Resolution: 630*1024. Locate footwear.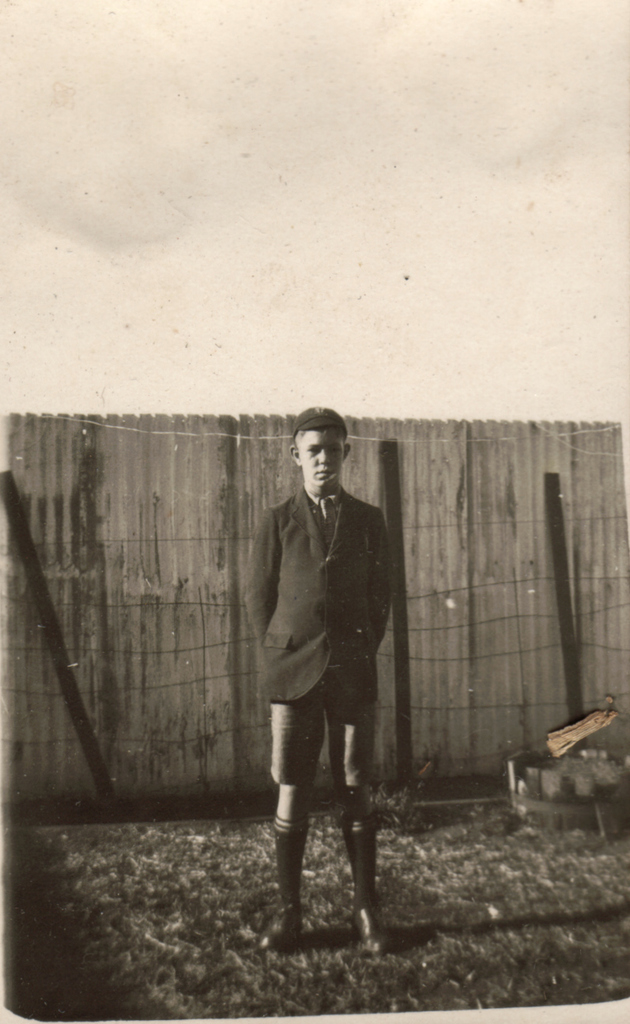
rect(360, 908, 390, 955).
